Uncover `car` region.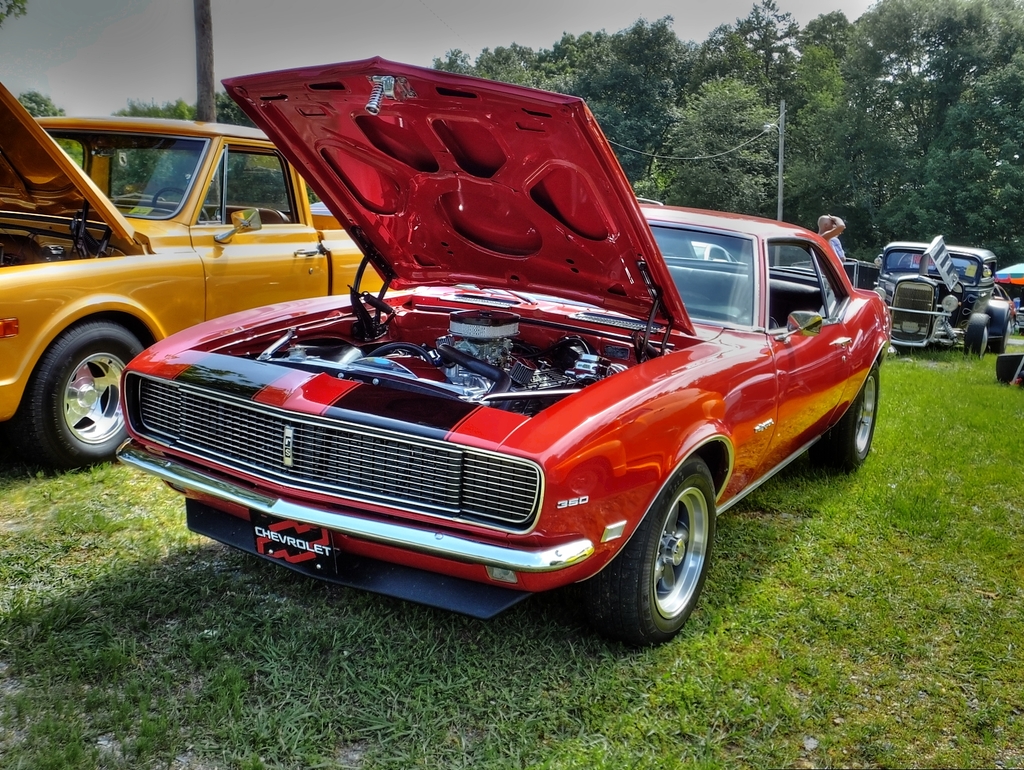
Uncovered: bbox=(0, 74, 383, 468).
